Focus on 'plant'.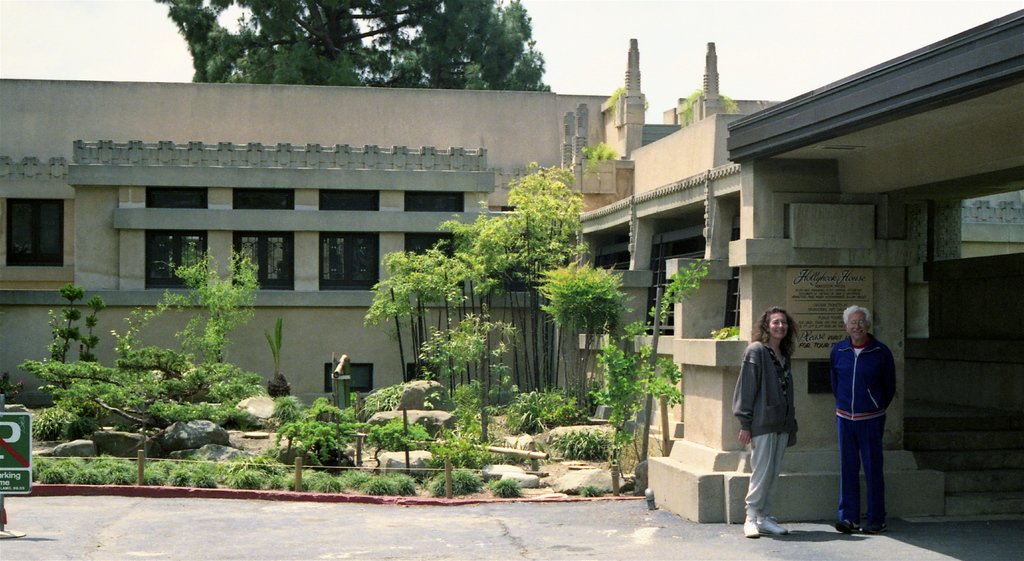
Focused at rect(551, 431, 610, 459).
